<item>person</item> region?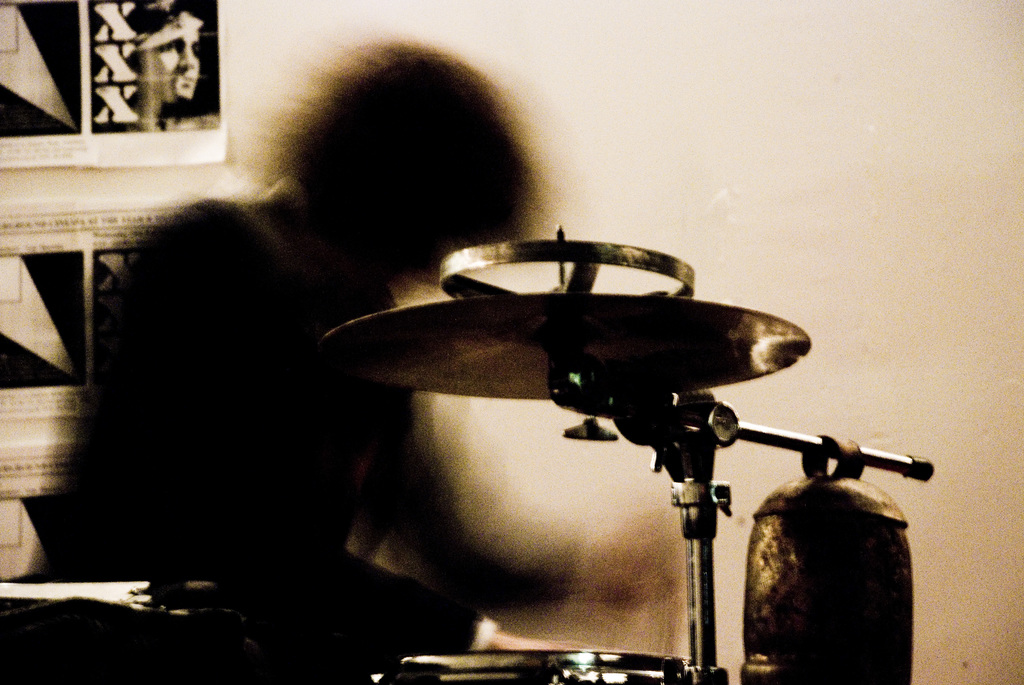
l=123, t=0, r=204, b=101
